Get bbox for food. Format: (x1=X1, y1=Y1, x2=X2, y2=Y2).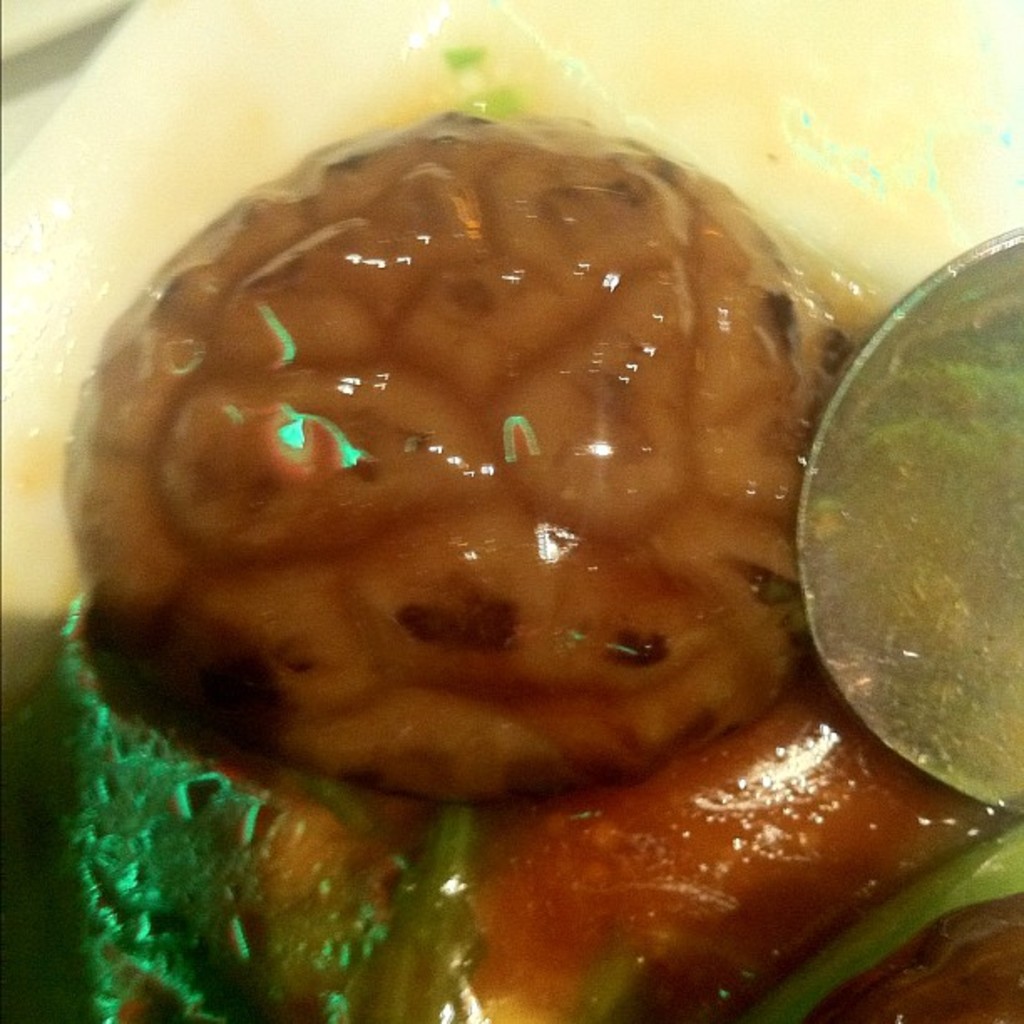
(x1=0, y1=902, x2=1022, y2=1022).
